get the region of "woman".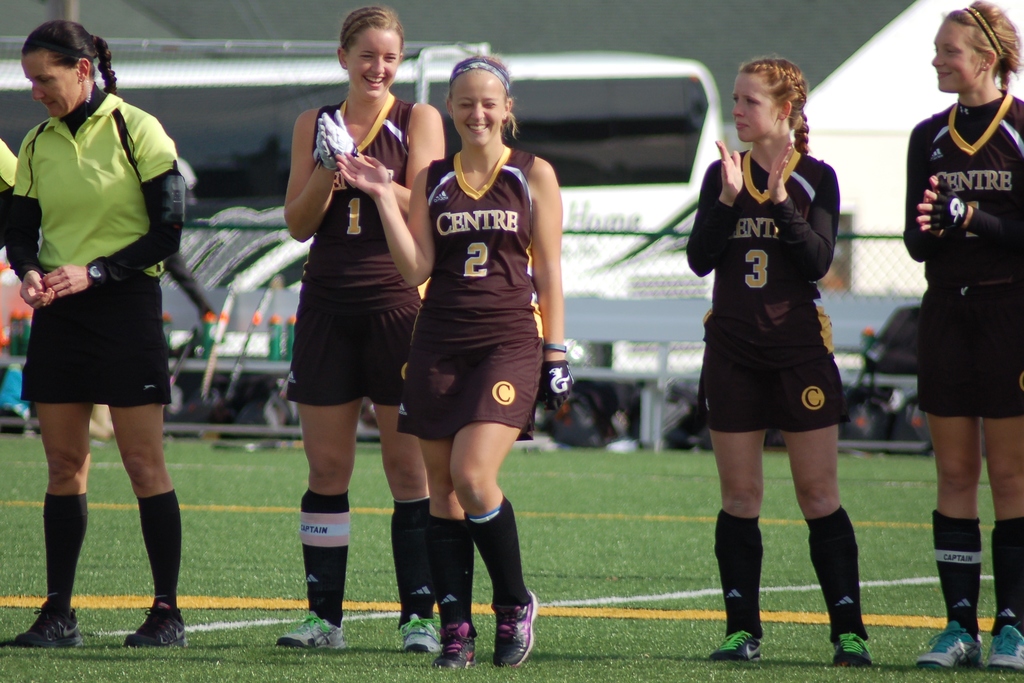
bbox=[0, 22, 188, 642].
